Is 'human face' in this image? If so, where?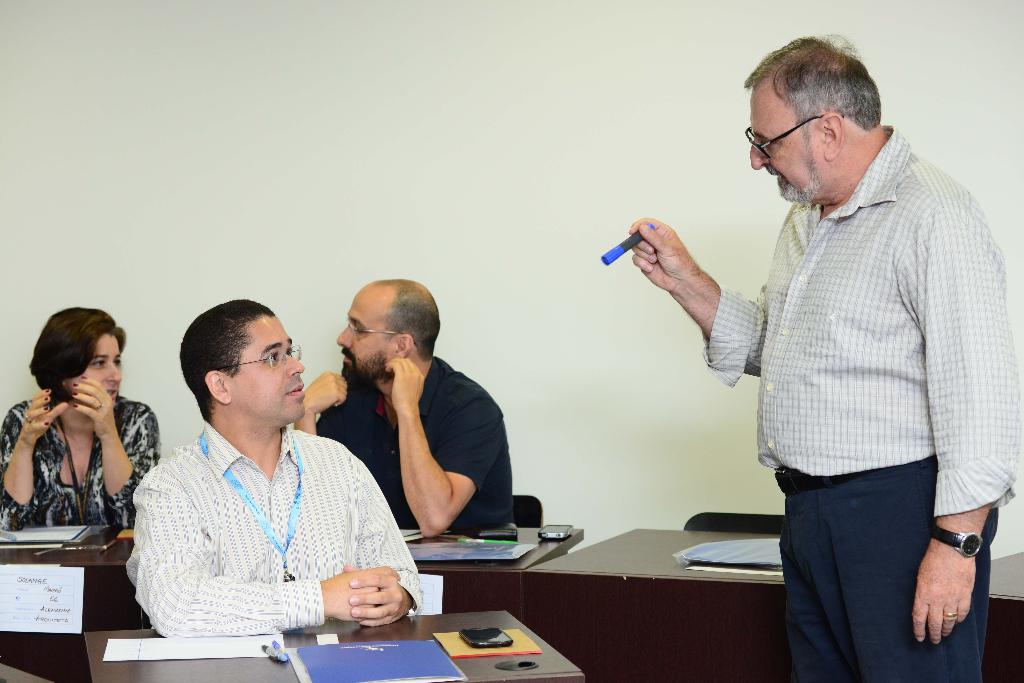
Yes, at <region>73, 334, 120, 399</region>.
